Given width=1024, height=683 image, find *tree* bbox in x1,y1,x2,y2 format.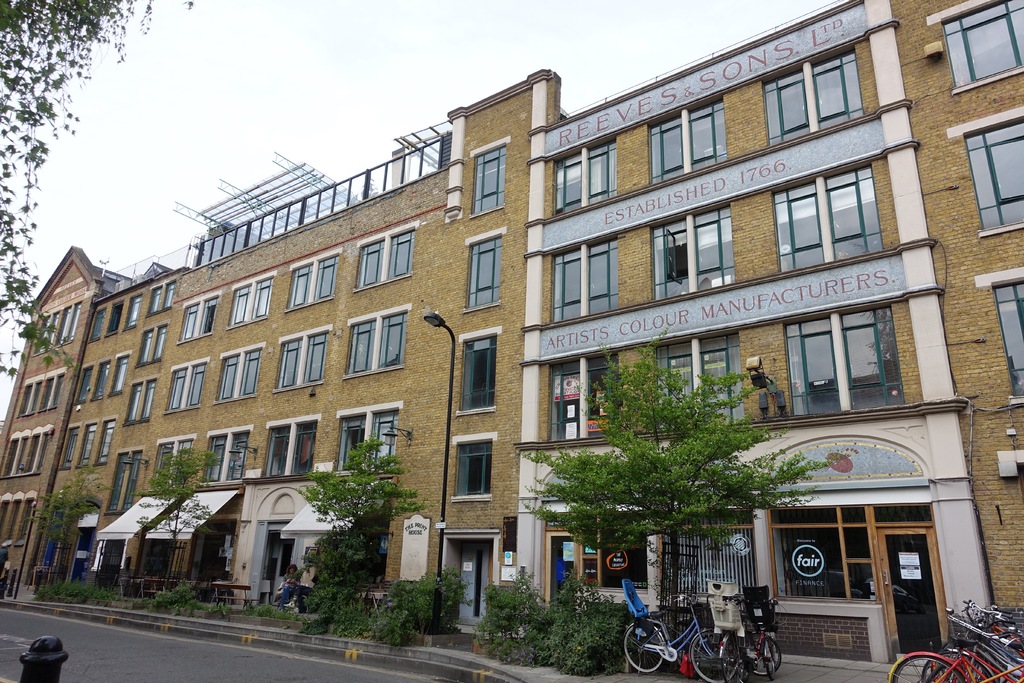
0,0,209,386.
